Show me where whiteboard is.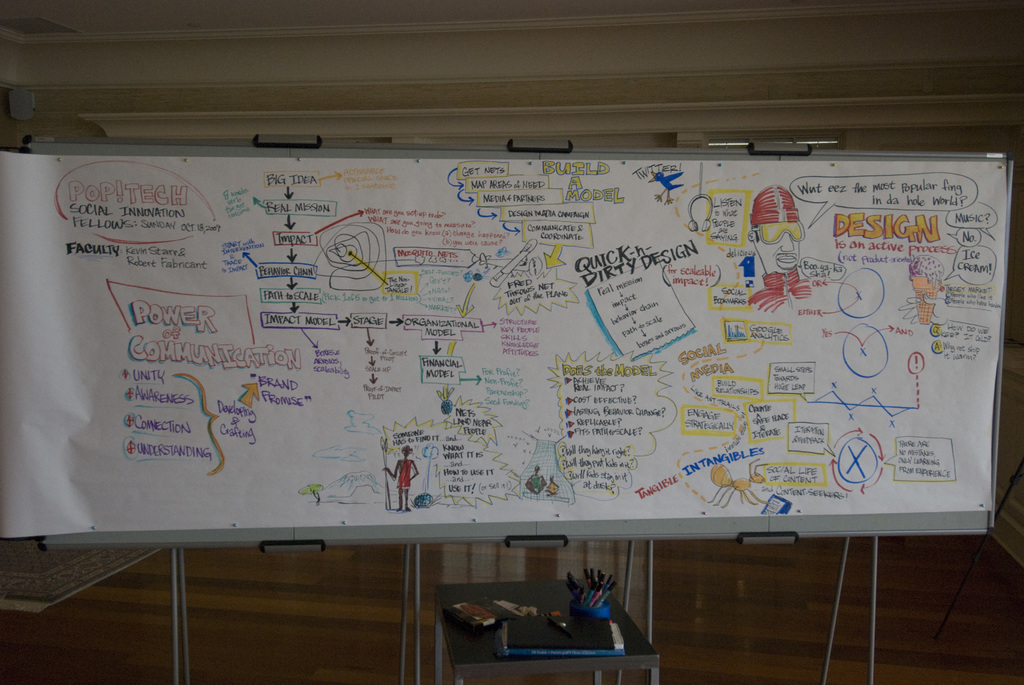
whiteboard is at [x1=25, y1=137, x2=1011, y2=540].
